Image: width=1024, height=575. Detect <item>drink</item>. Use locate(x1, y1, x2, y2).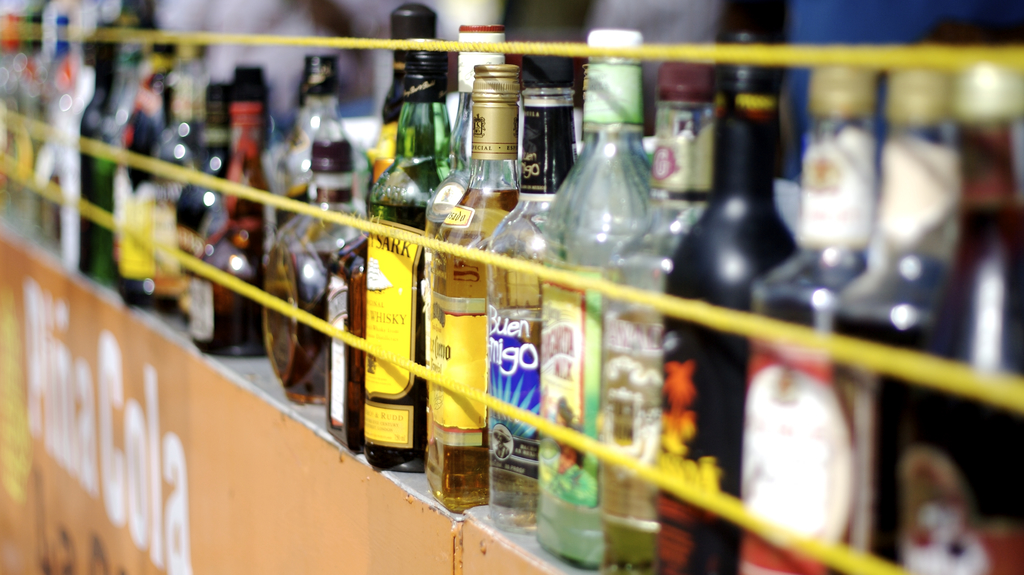
locate(151, 105, 192, 302).
